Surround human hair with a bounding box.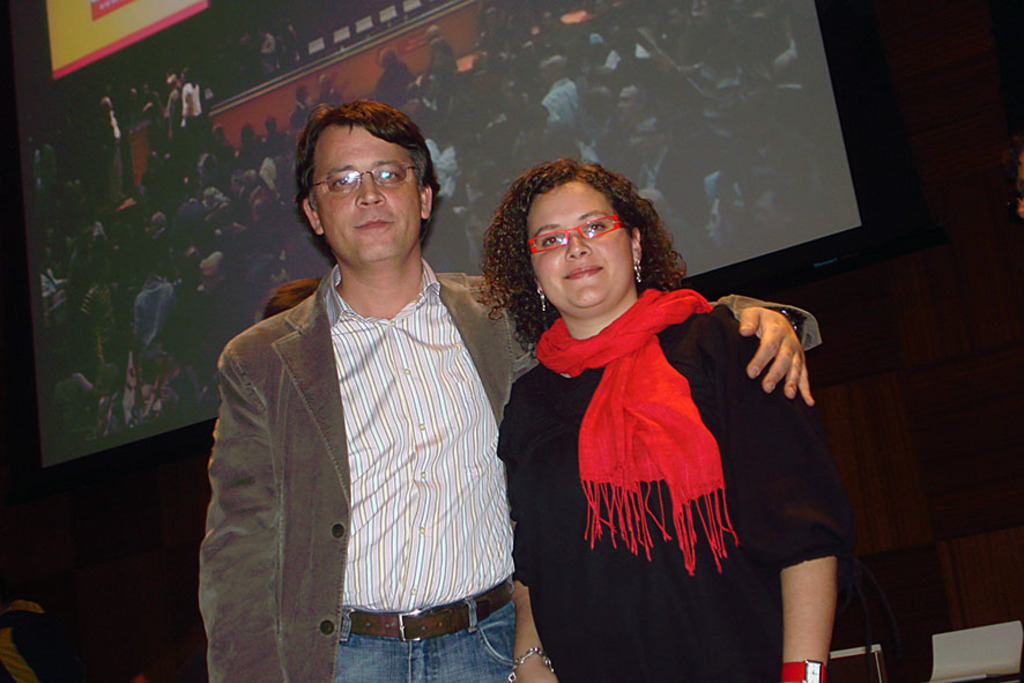
crop(484, 154, 691, 342).
